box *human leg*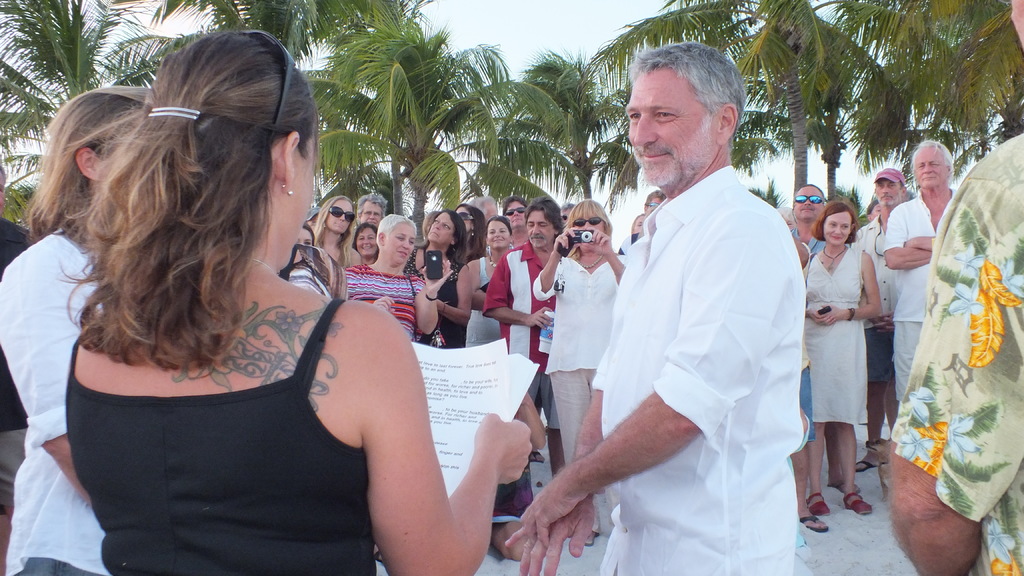
<bbox>790, 321, 918, 531</bbox>
